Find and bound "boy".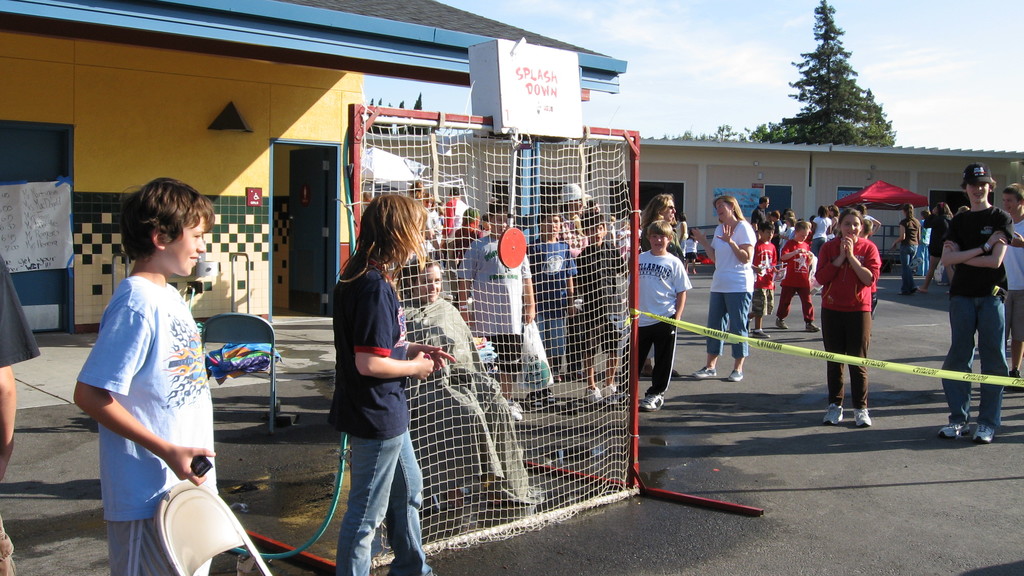
Bound: 744/223/779/342.
